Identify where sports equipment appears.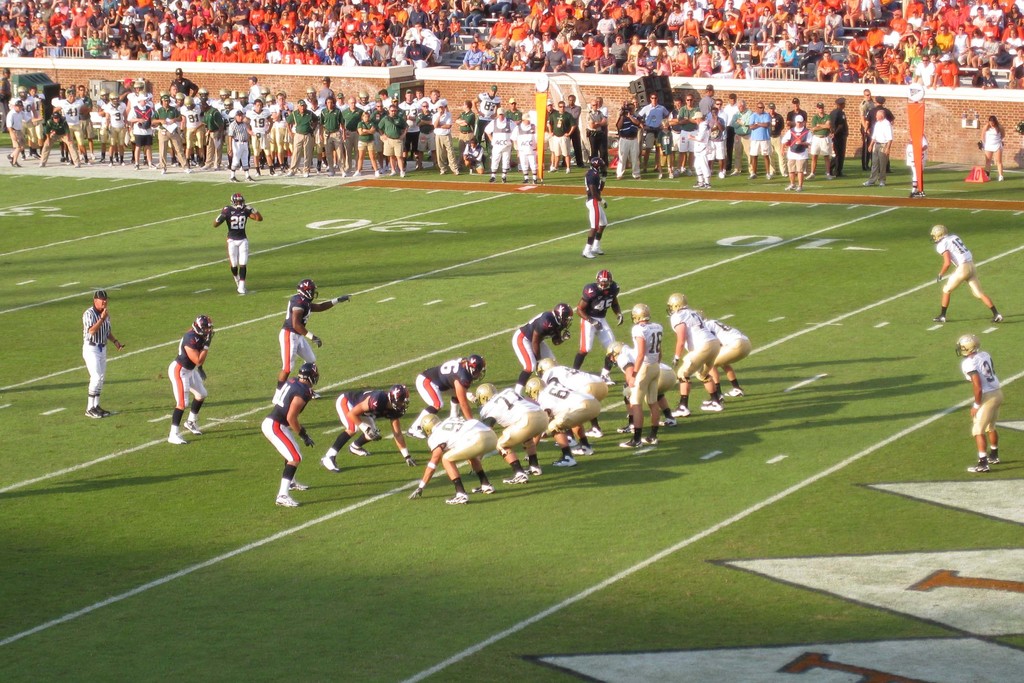
Appears at left=467, top=352, right=488, bottom=383.
